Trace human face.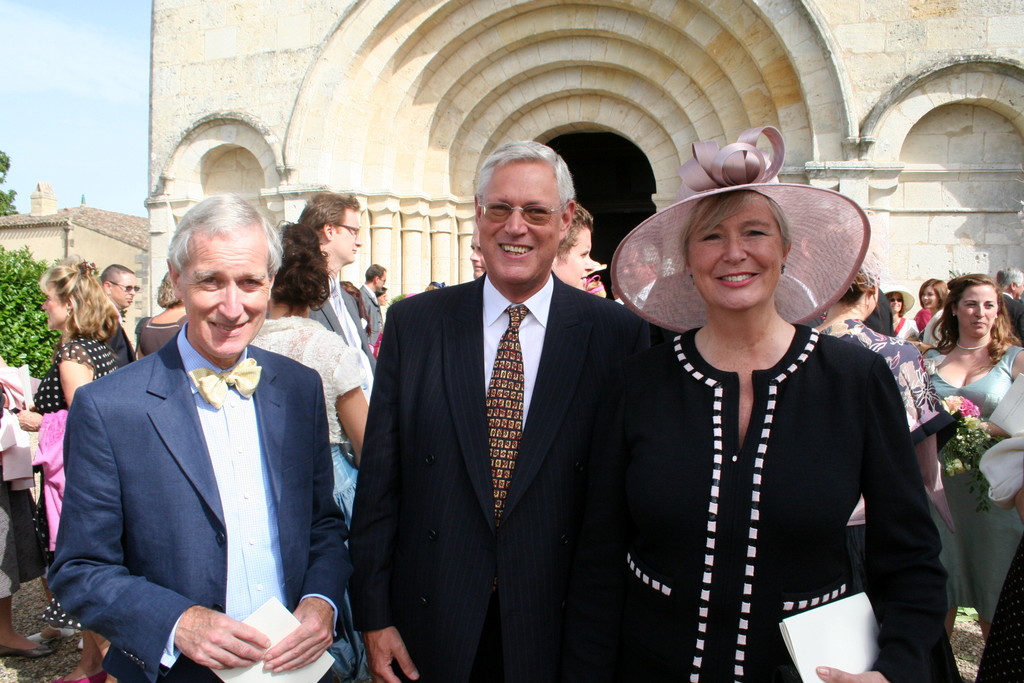
Traced to {"left": 41, "top": 293, "right": 62, "bottom": 325}.
